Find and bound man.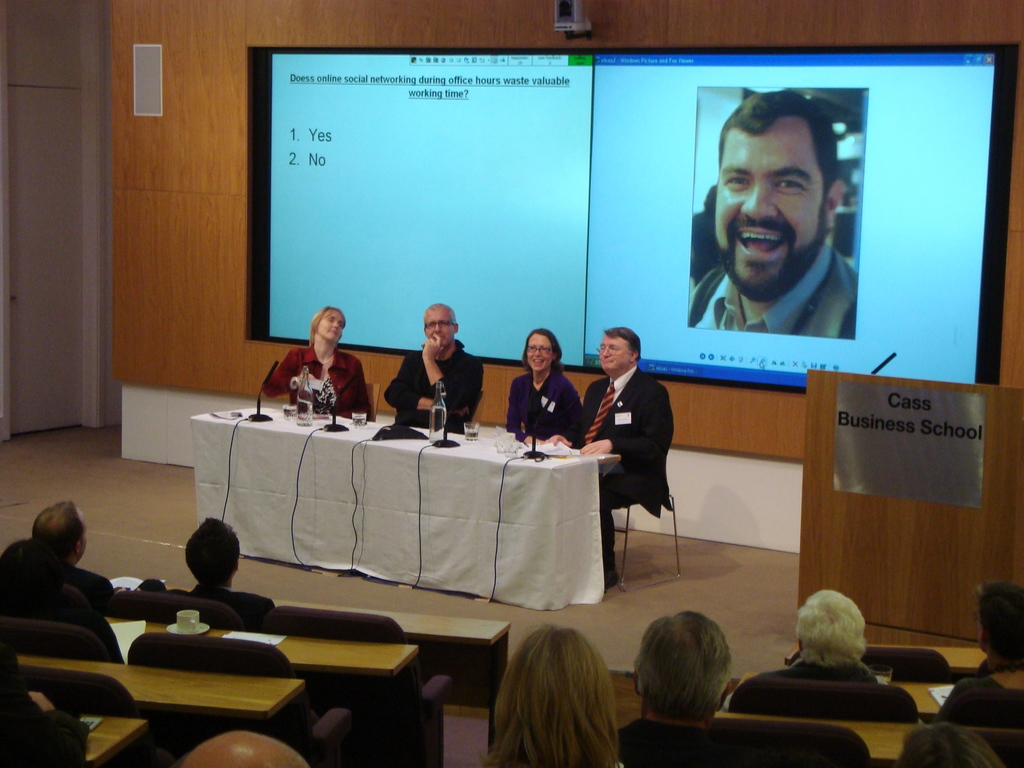
Bound: region(680, 97, 874, 351).
